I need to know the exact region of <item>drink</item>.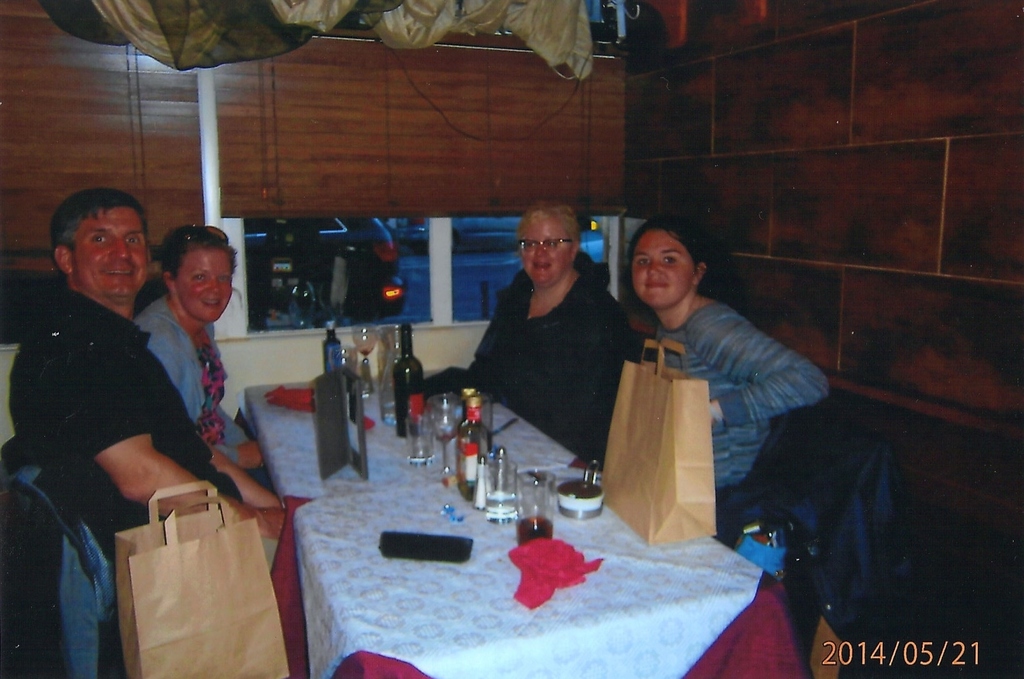
Region: bbox=(518, 516, 547, 544).
